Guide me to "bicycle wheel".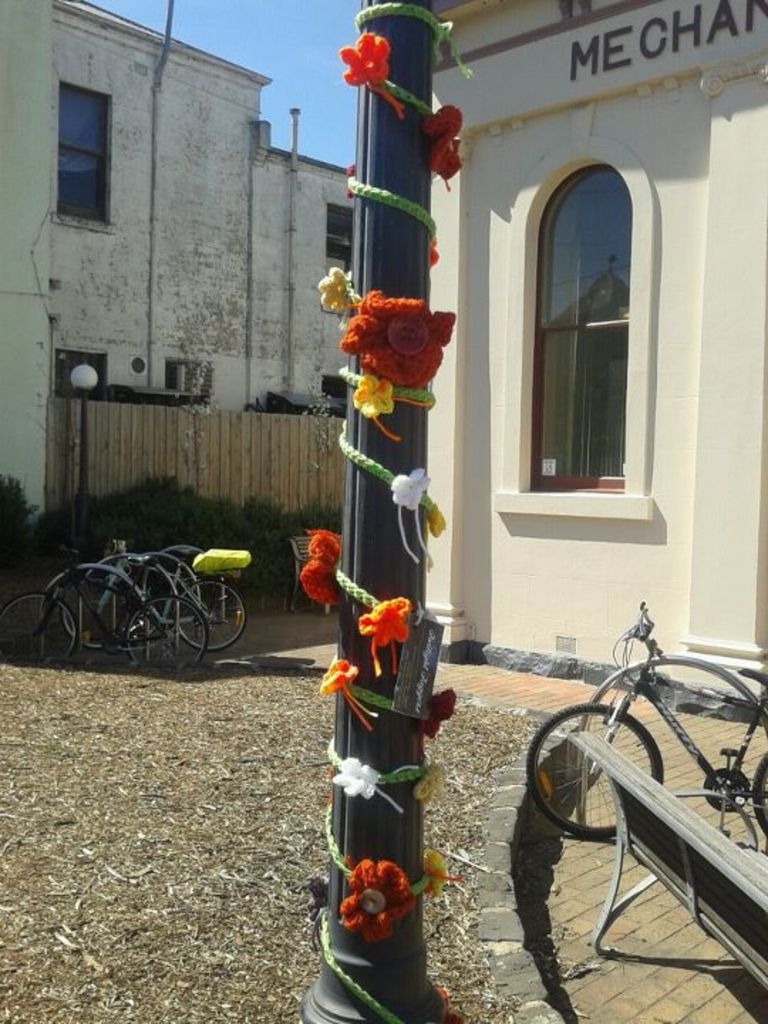
Guidance: l=172, t=579, r=250, b=653.
